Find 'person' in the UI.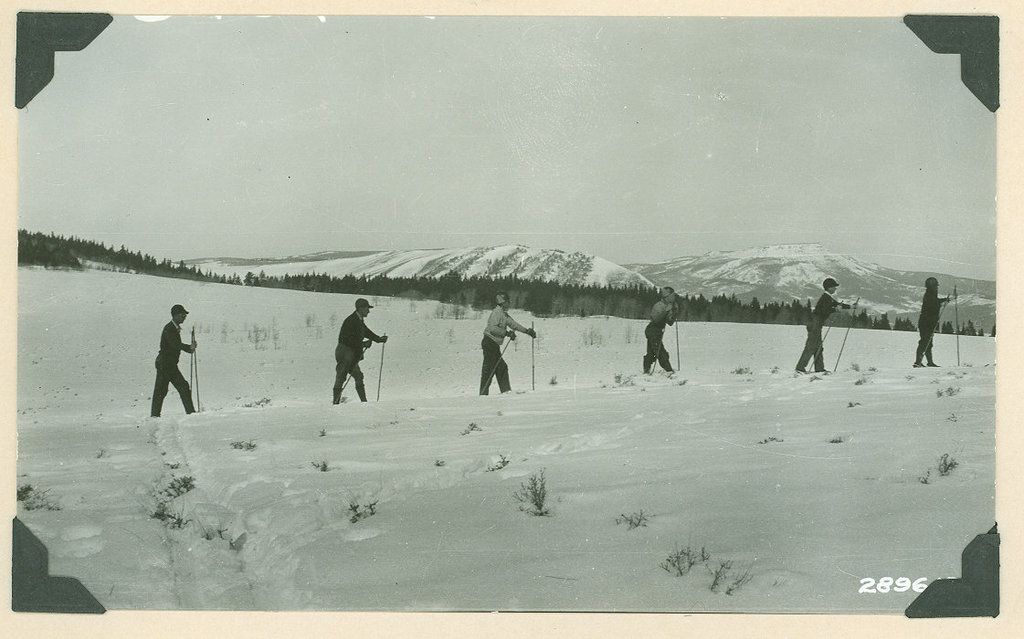
UI element at 478,290,530,396.
